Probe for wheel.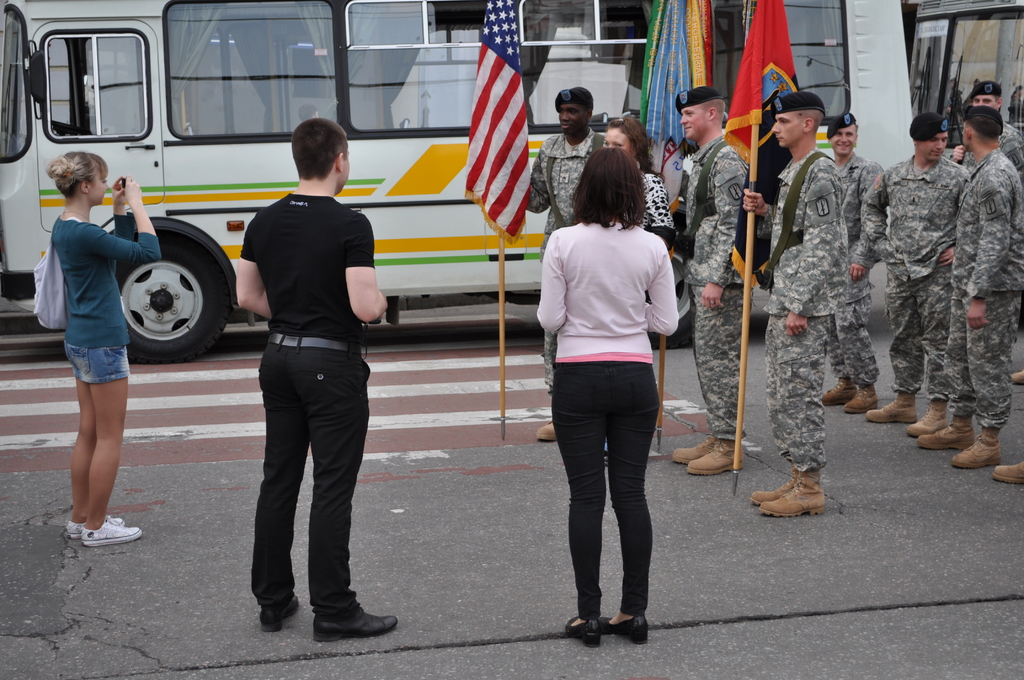
Probe result: locate(635, 231, 707, 347).
